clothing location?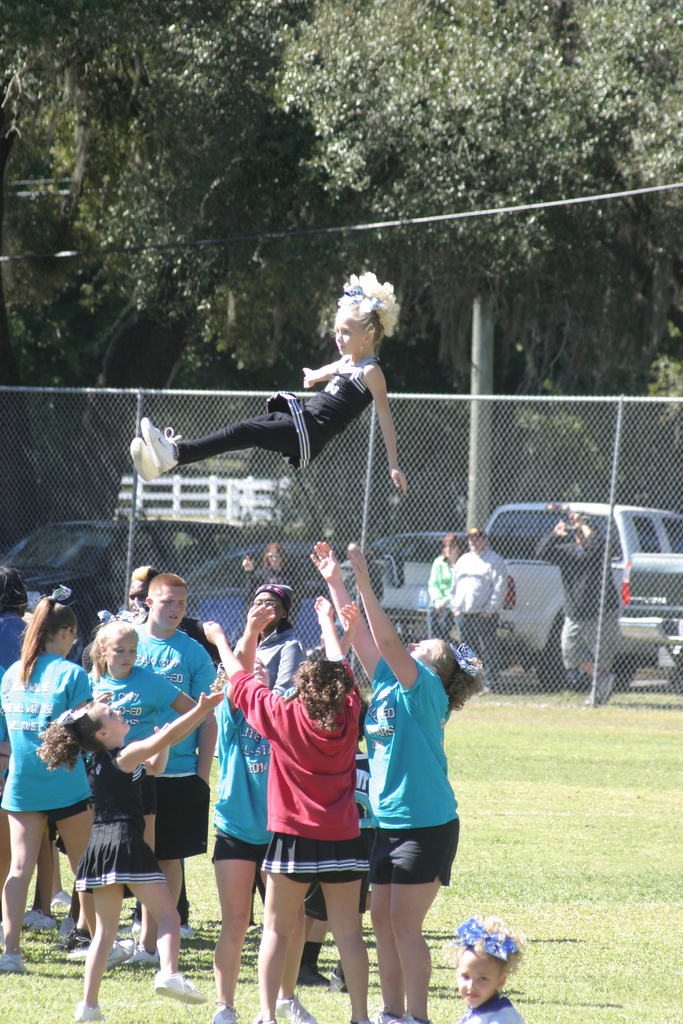
[x1=532, y1=528, x2=611, y2=694]
